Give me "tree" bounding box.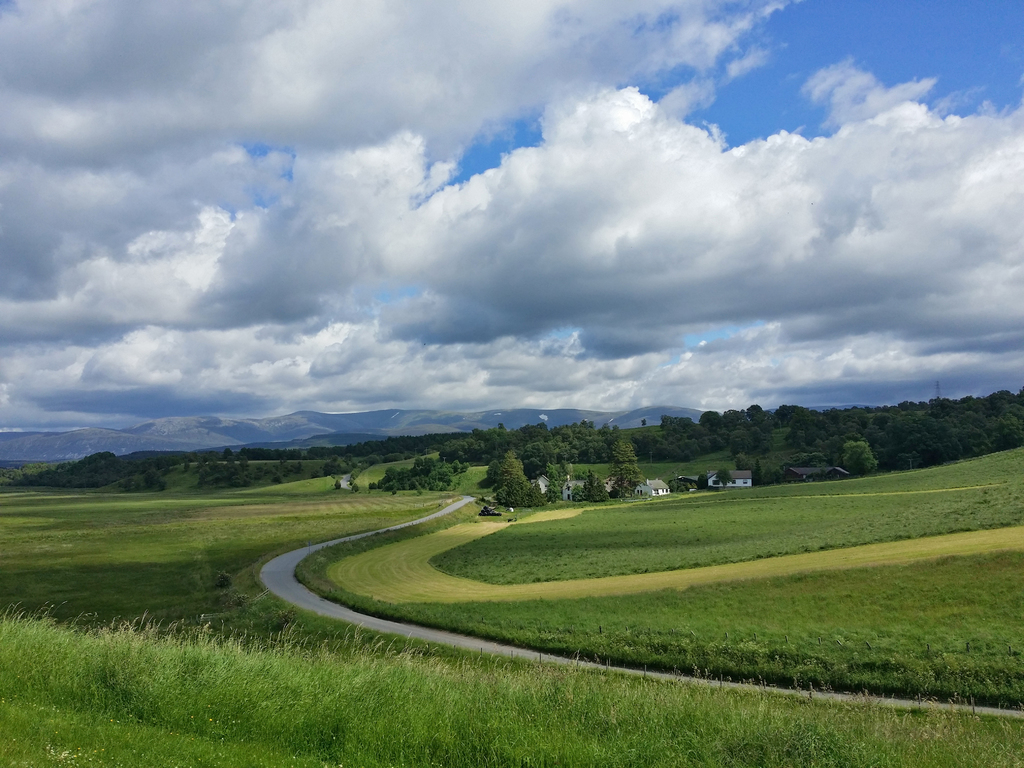
bbox(842, 440, 878, 478).
